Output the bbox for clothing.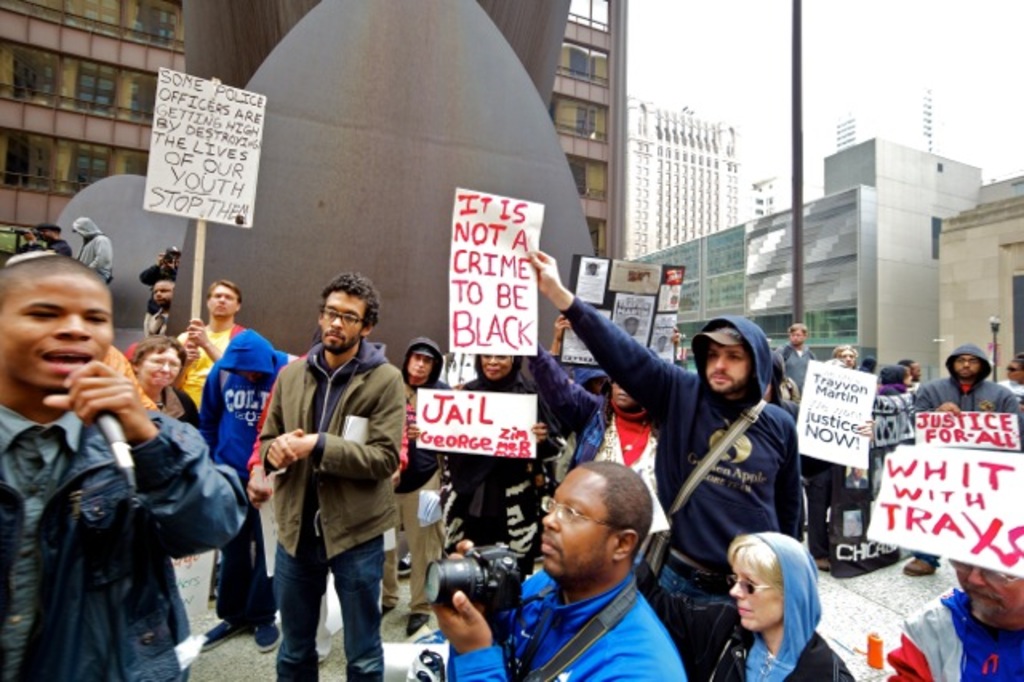
<region>0, 397, 240, 680</region>.
